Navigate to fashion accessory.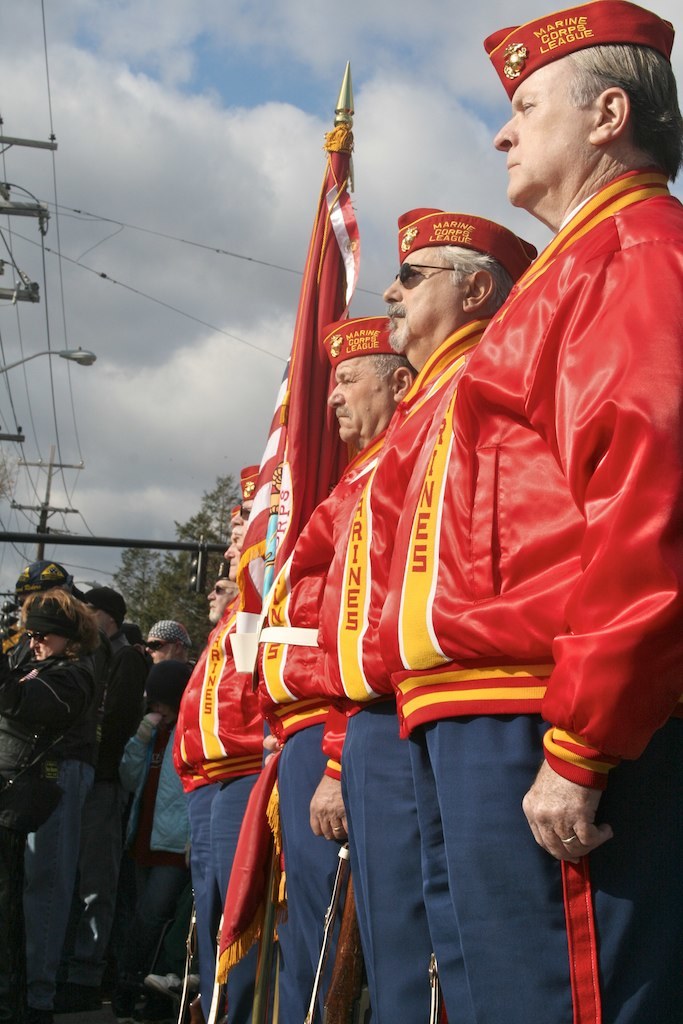
Navigation target: {"x1": 29, "y1": 633, "x2": 61, "y2": 641}.
